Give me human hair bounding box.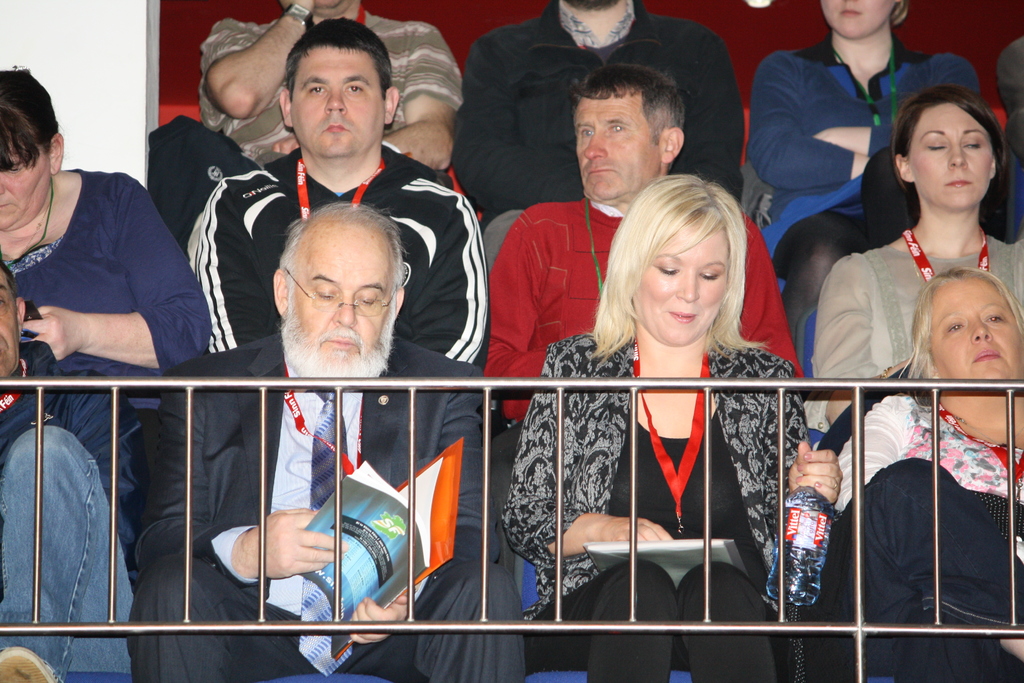
<box>589,172,760,359</box>.
